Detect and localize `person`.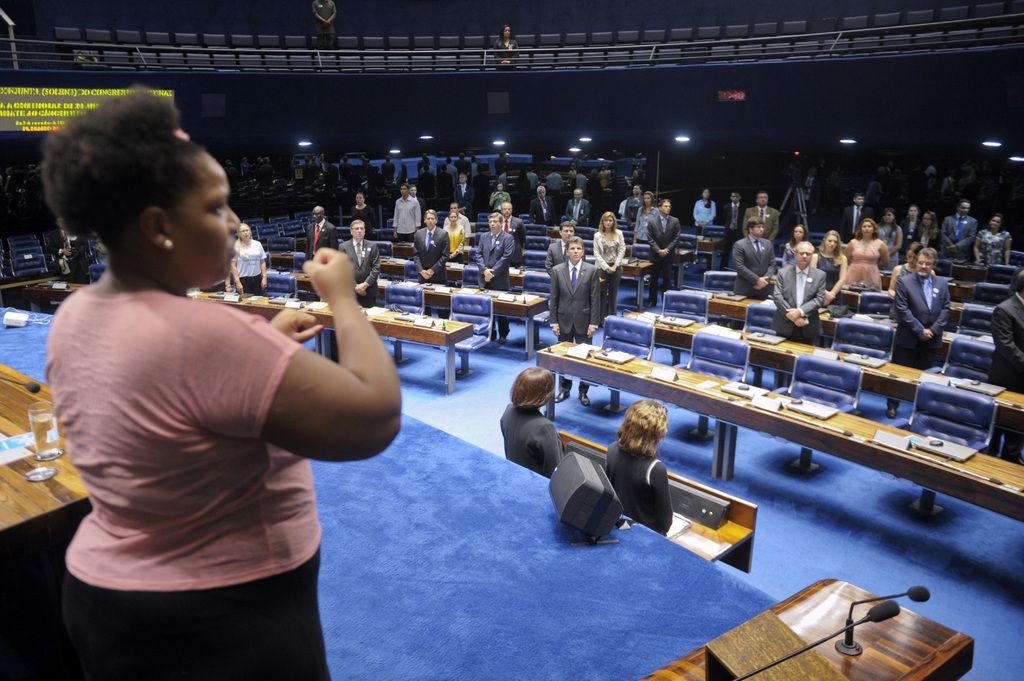
Localized at {"left": 500, "top": 363, "right": 565, "bottom": 482}.
